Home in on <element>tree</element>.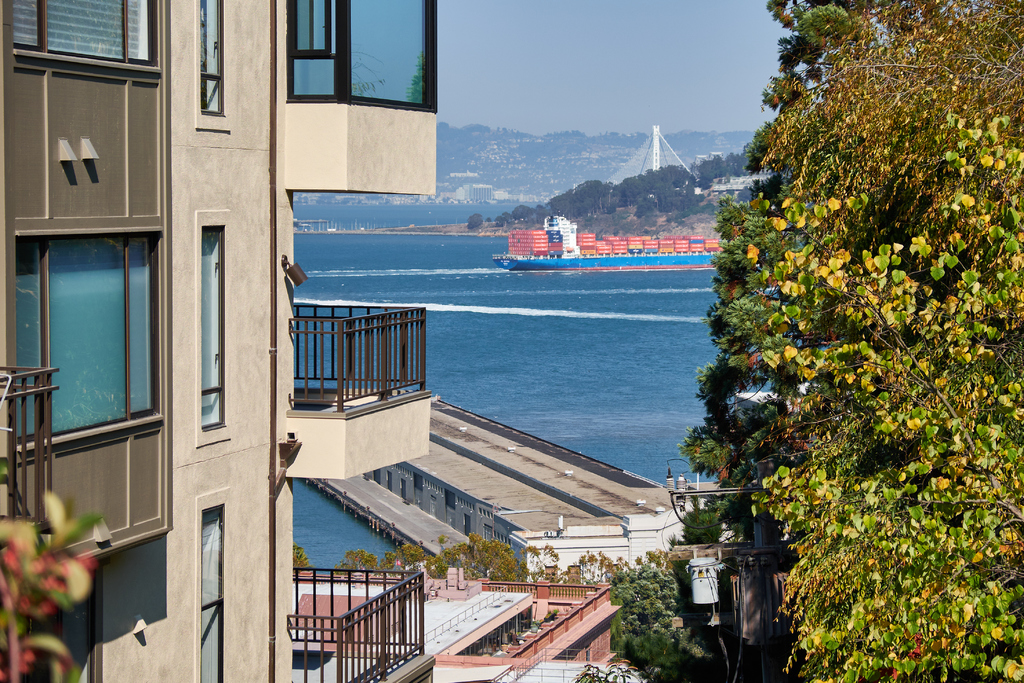
Homed in at <bbox>467, 210, 492, 228</bbox>.
